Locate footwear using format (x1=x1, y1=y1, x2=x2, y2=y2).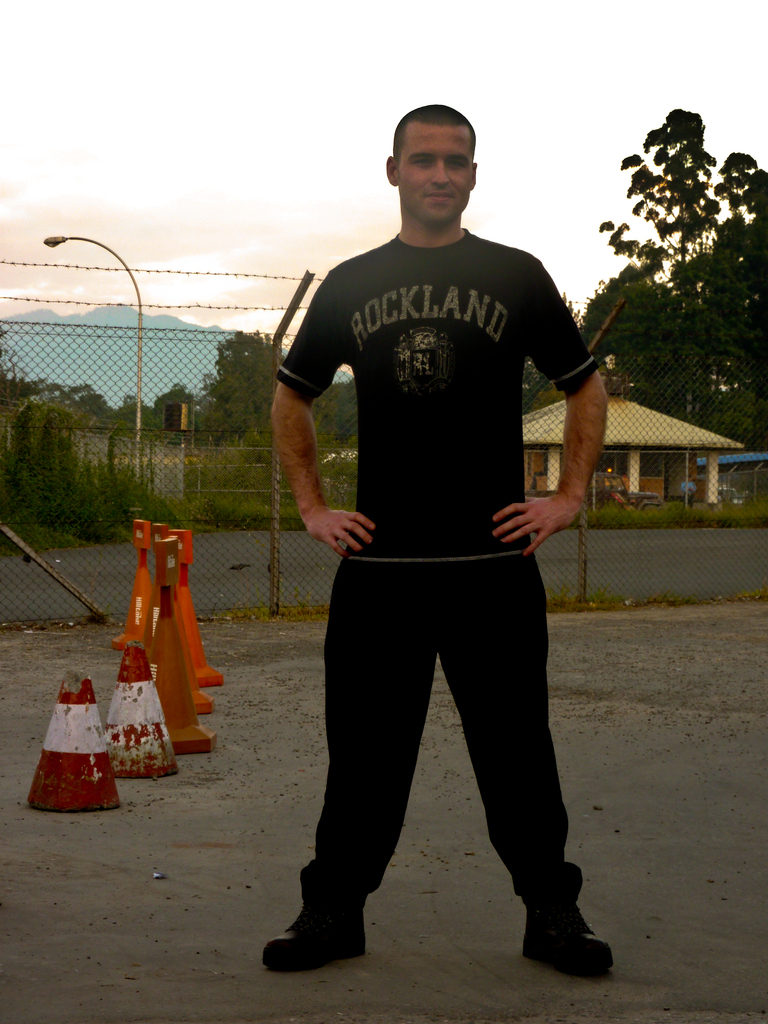
(x1=522, y1=883, x2=611, y2=973).
